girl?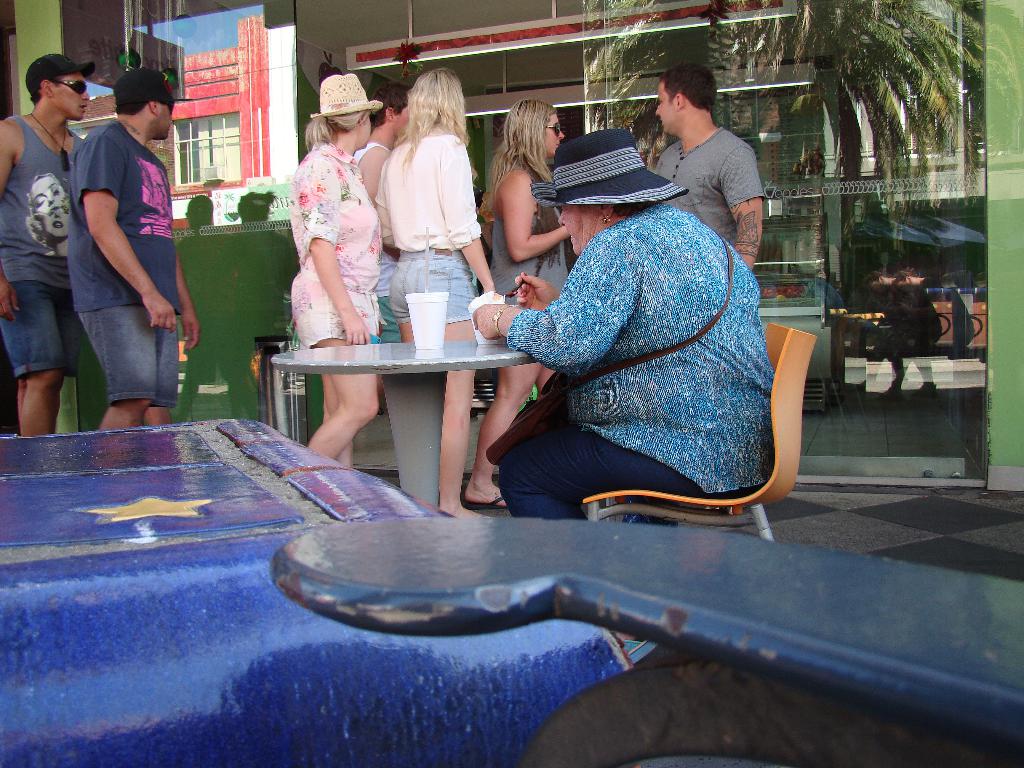
region(477, 97, 577, 497)
